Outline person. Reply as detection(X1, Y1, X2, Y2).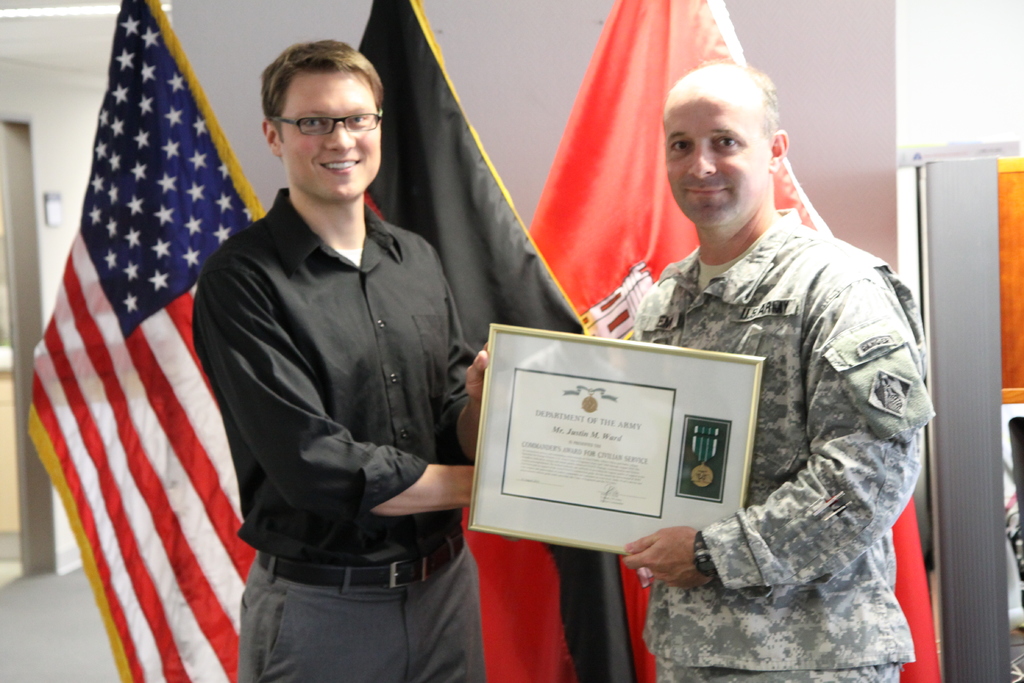
detection(600, 54, 924, 679).
